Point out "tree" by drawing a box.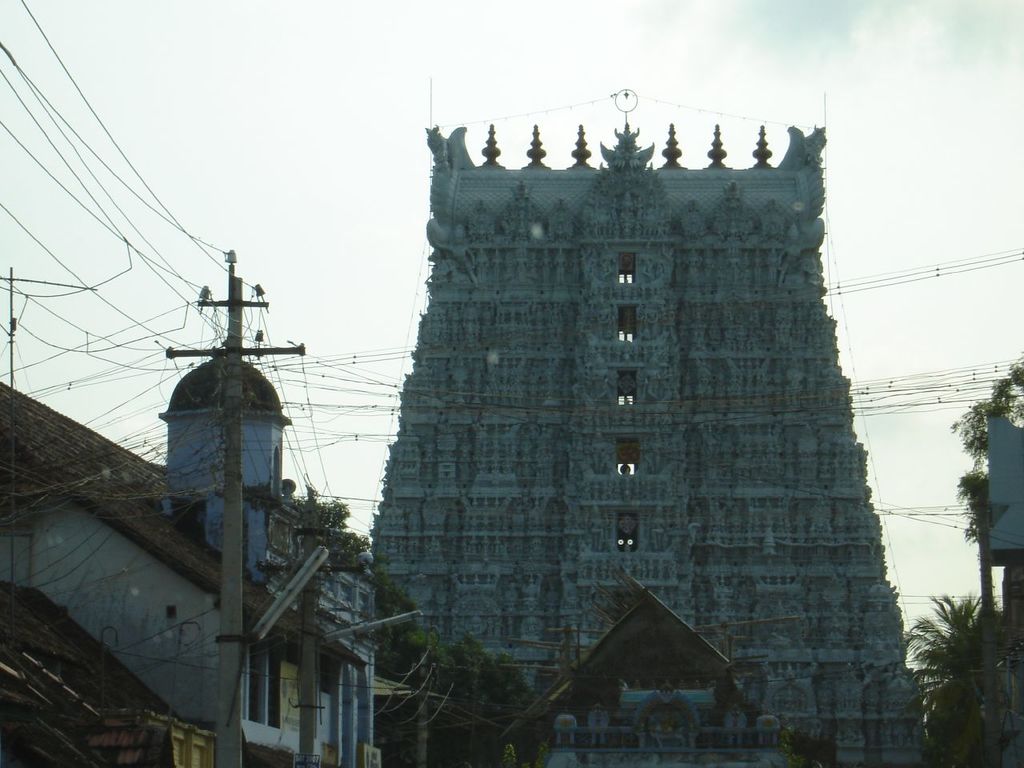
bbox=(910, 562, 1010, 744).
